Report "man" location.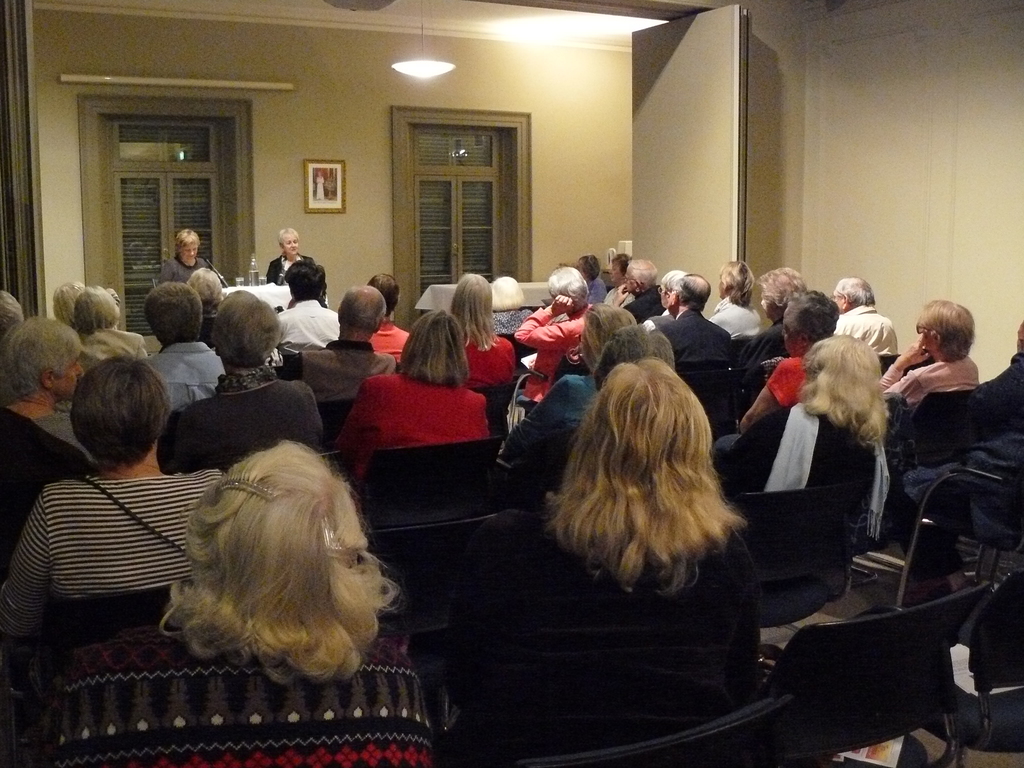
Report: BBox(820, 273, 903, 362).
